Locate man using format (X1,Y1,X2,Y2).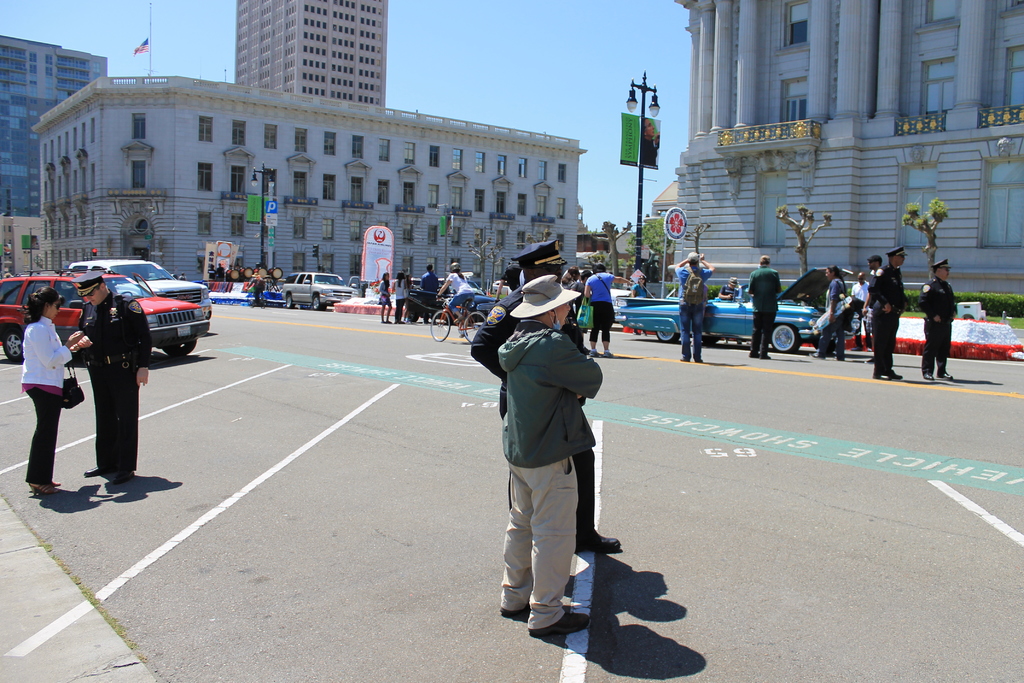
(716,276,741,347).
